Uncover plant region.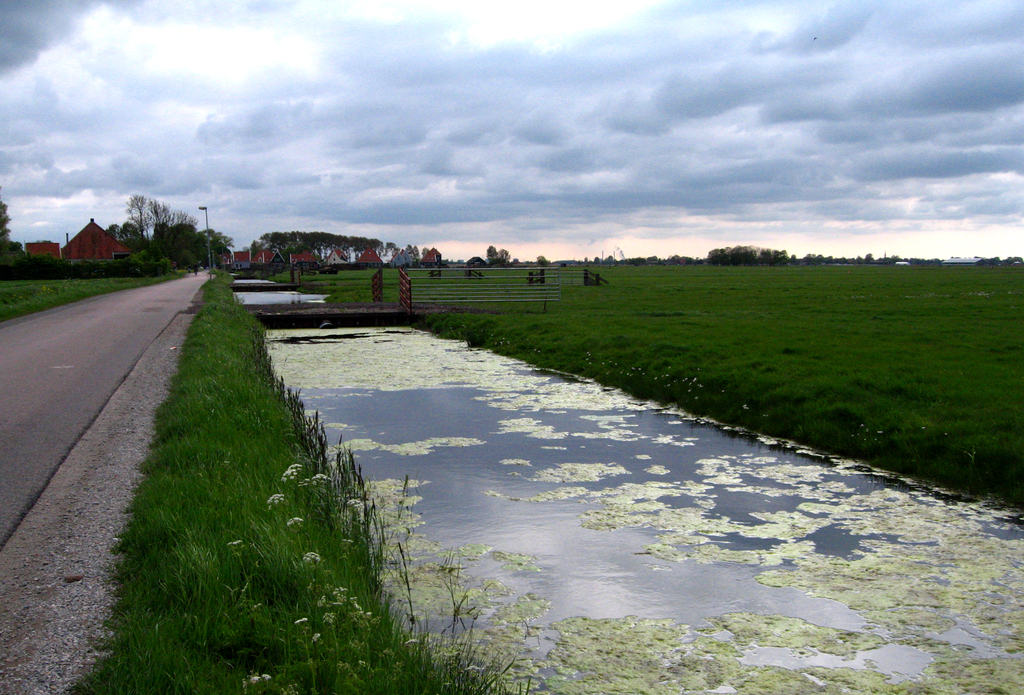
Uncovered: x1=246, y1=673, x2=279, y2=694.
